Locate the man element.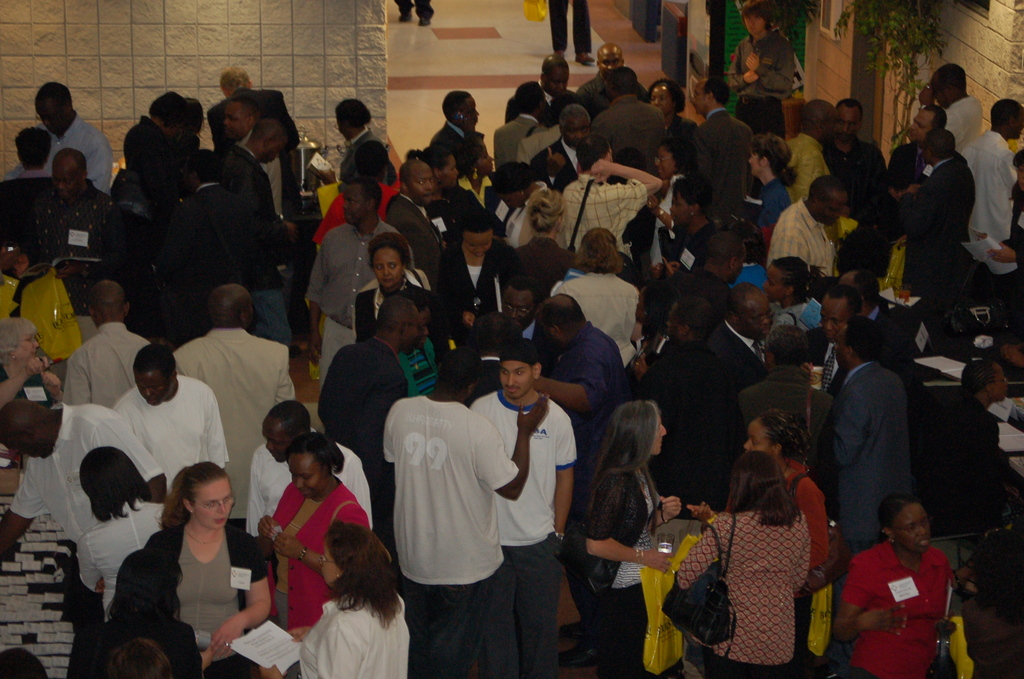
Element bbox: BBox(159, 151, 248, 353).
